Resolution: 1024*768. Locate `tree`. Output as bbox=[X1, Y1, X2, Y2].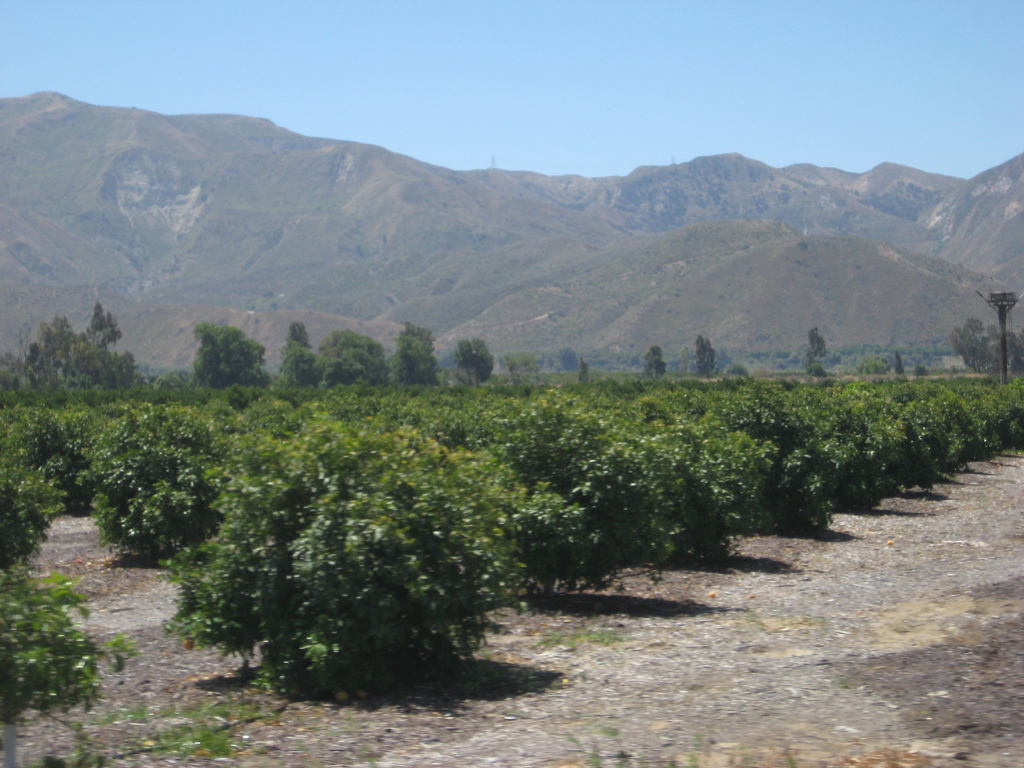
bbox=[696, 333, 717, 379].
